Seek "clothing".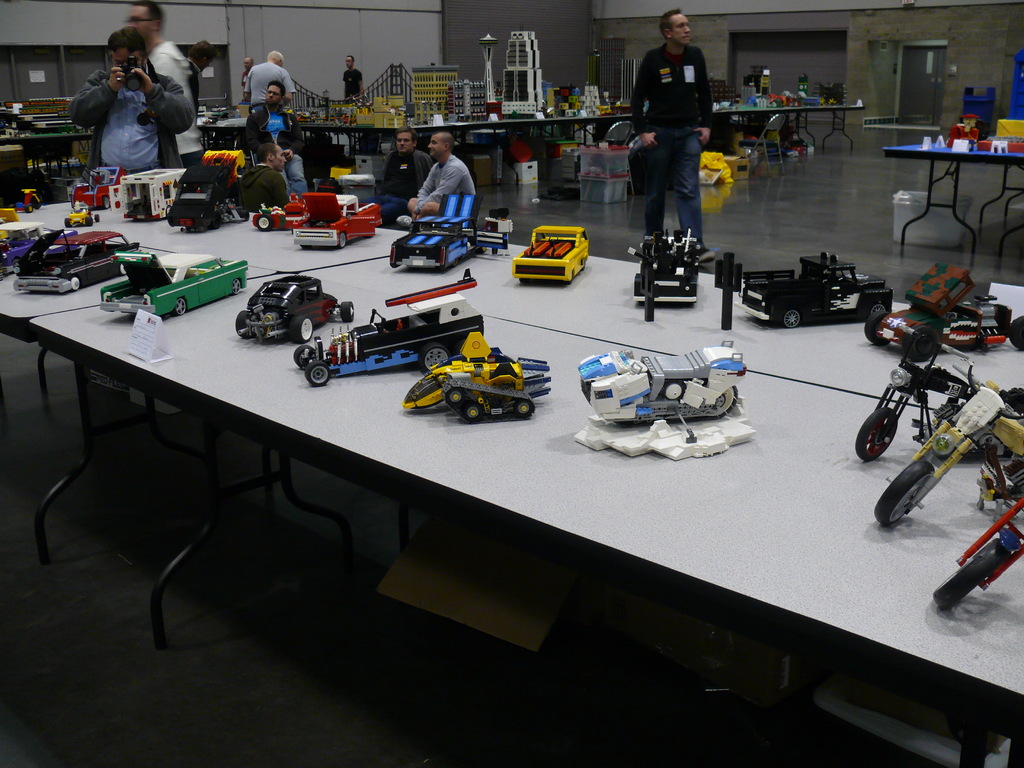
[361,148,430,226].
